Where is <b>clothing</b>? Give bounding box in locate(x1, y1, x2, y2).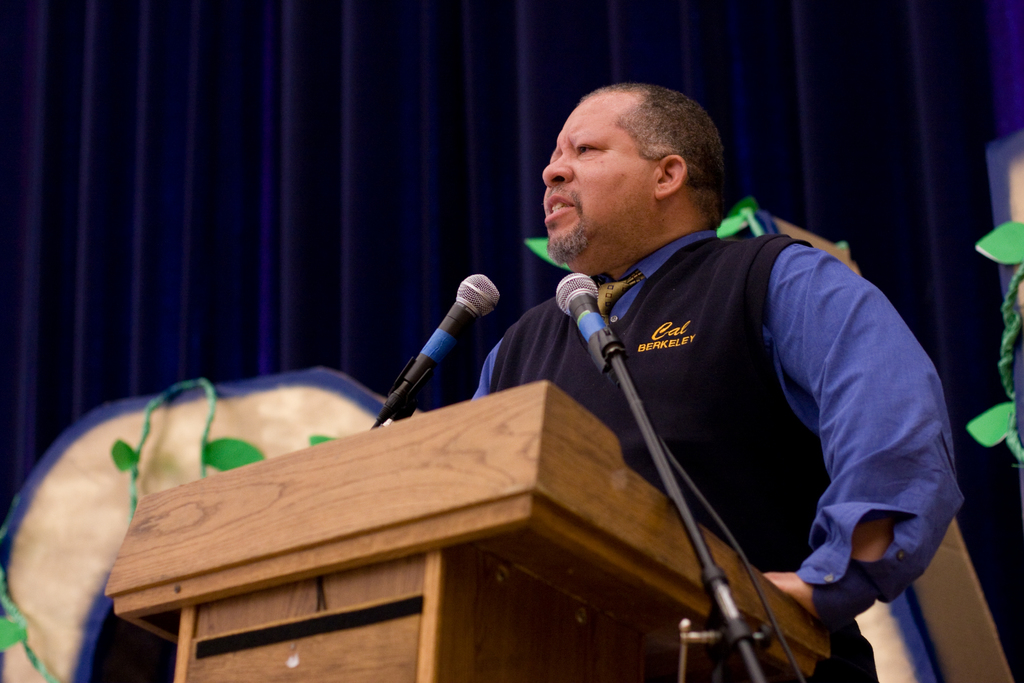
locate(476, 227, 970, 682).
